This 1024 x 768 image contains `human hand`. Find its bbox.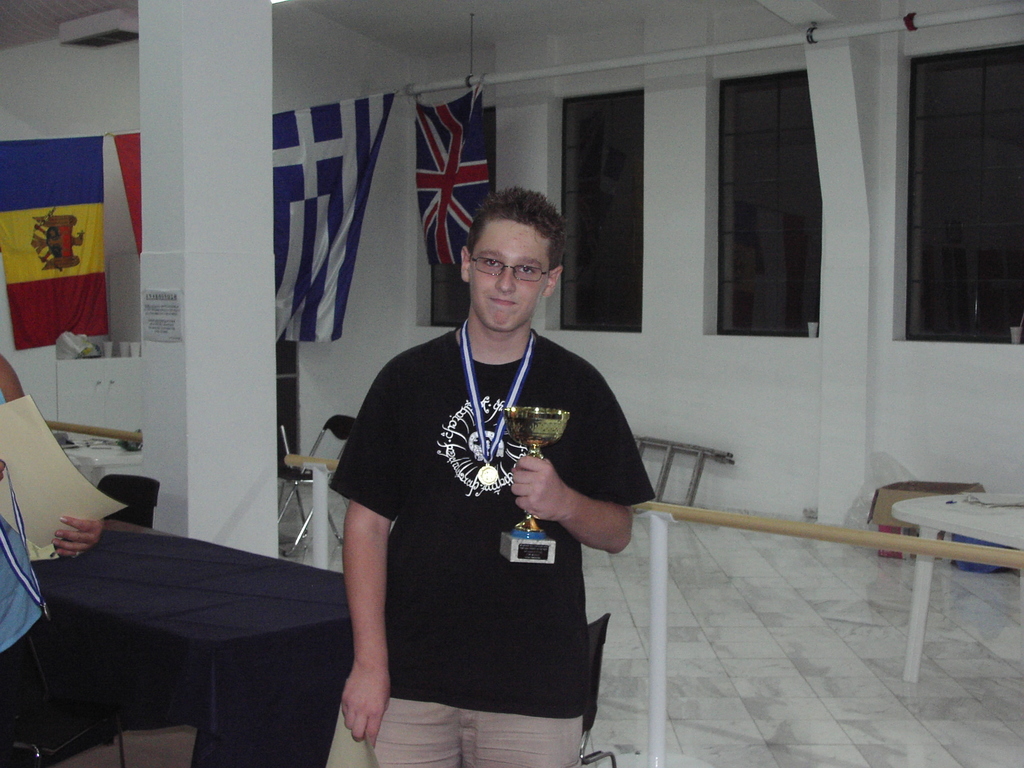
[x1=504, y1=440, x2=578, y2=552].
